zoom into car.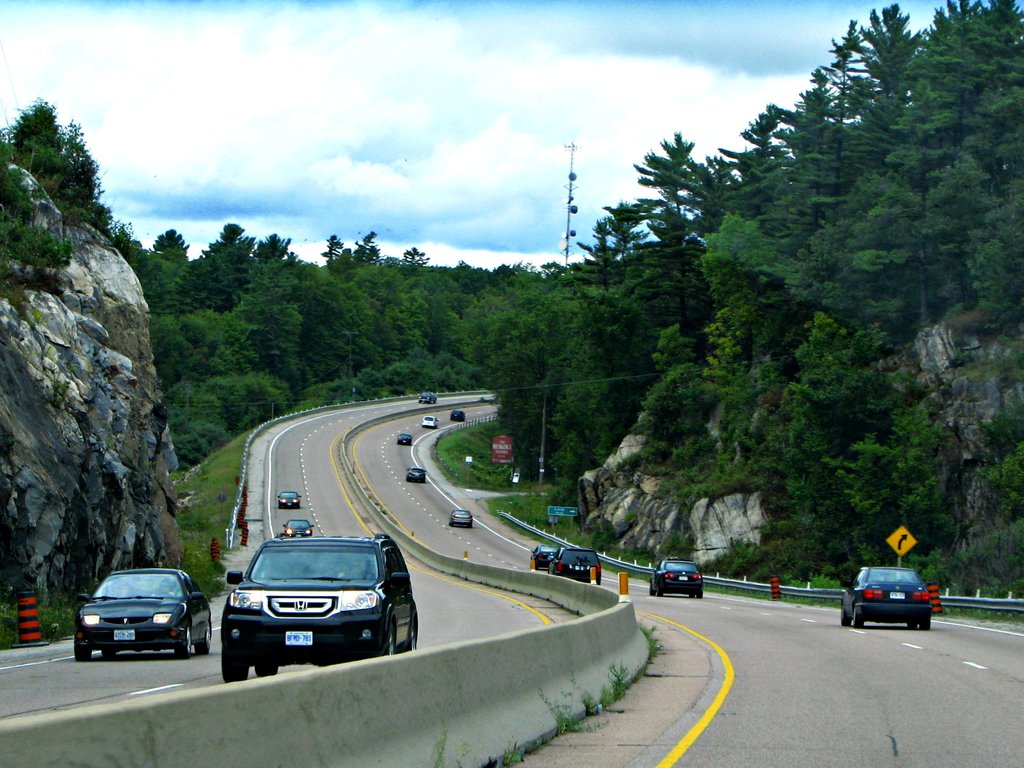
Zoom target: BBox(396, 434, 416, 449).
